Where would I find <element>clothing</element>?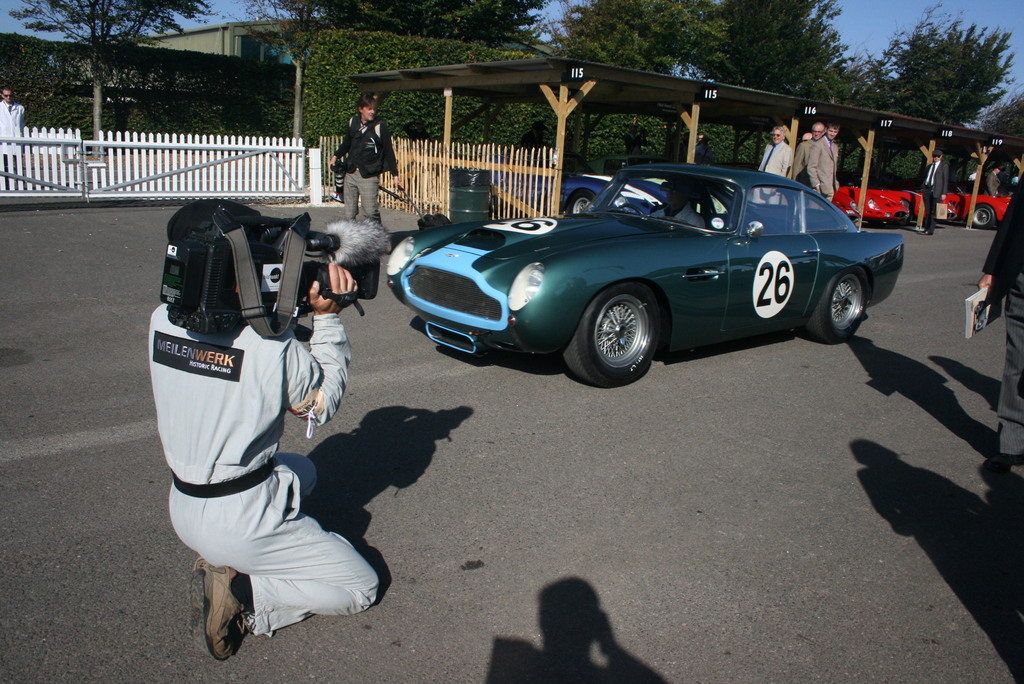
At [left=2, top=100, right=28, bottom=180].
